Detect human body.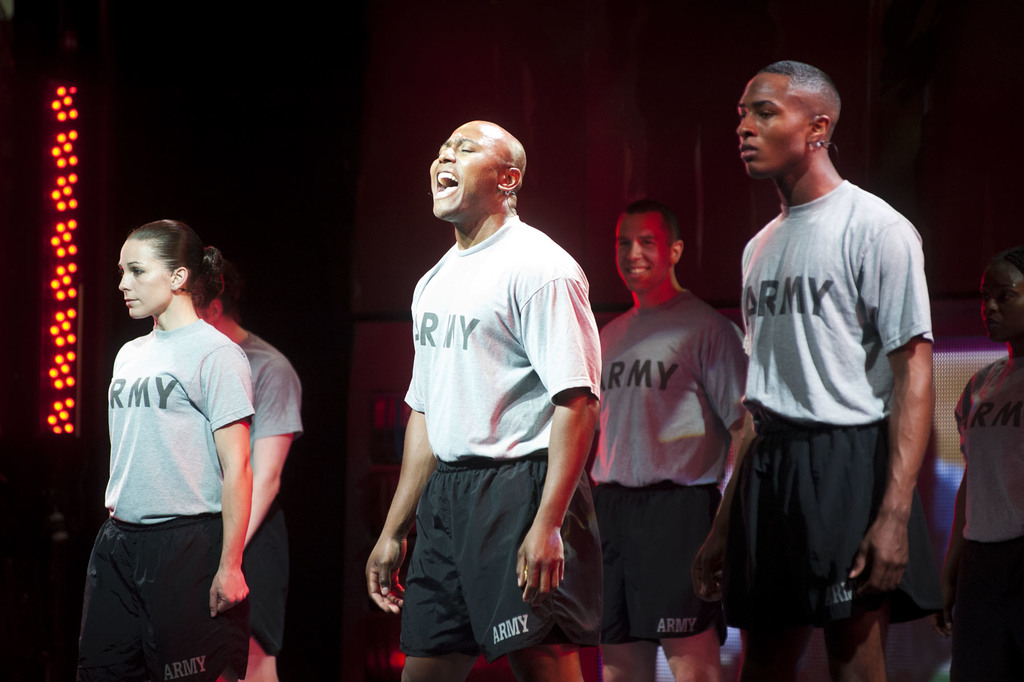
Detected at 707 171 943 680.
